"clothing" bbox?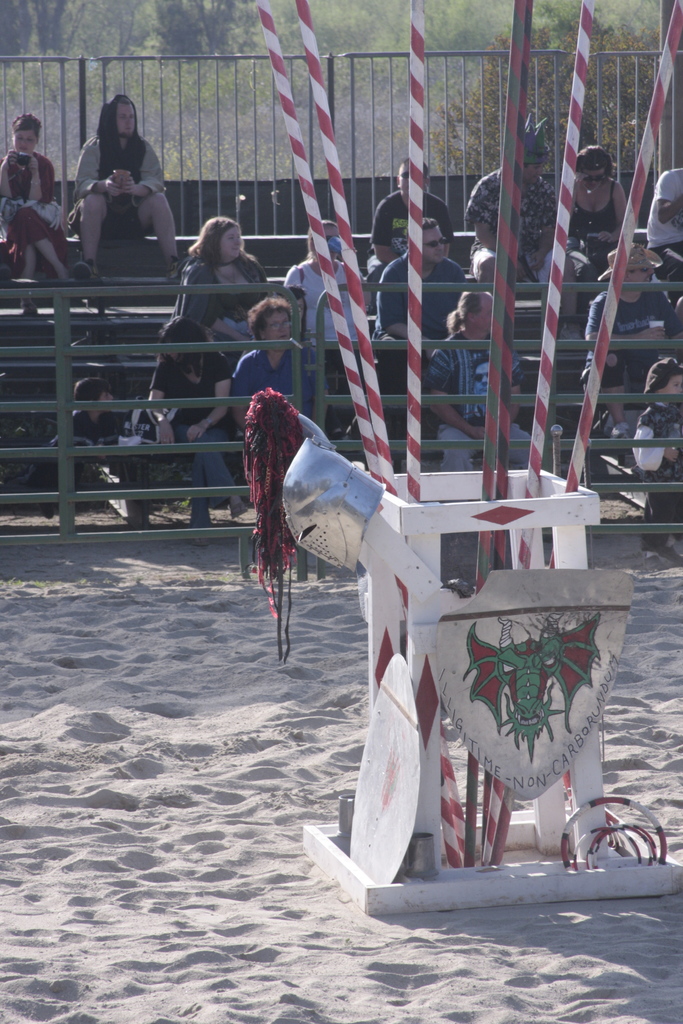
[left=177, top=260, right=280, bottom=349]
